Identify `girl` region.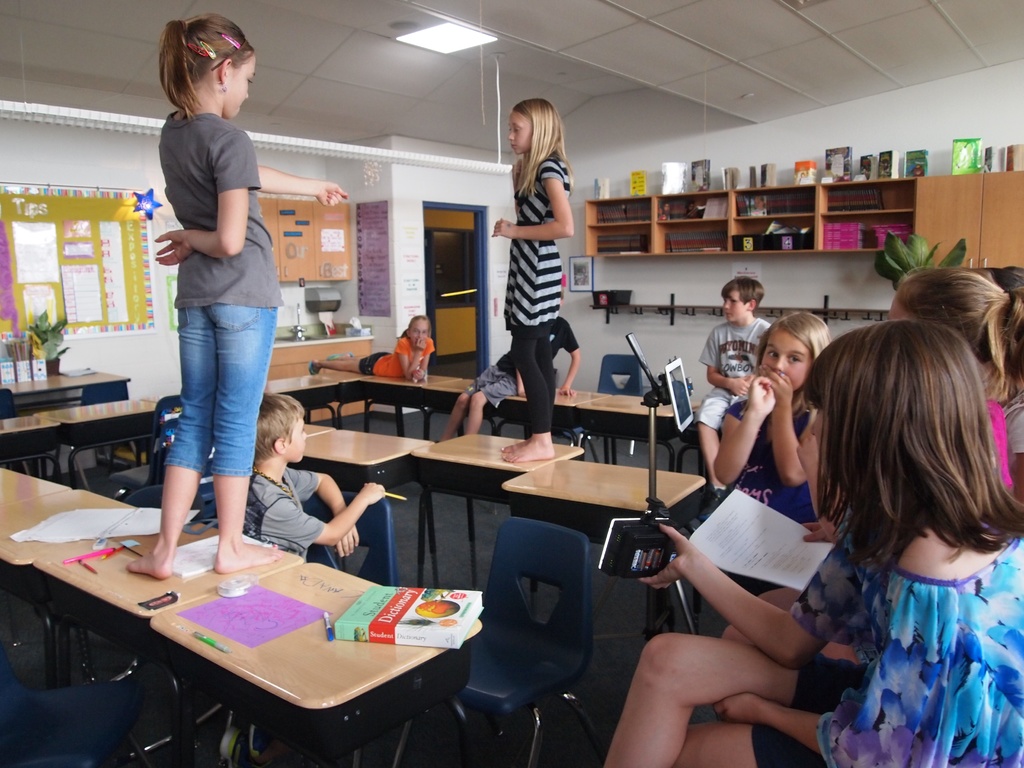
Region: region(712, 311, 833, 524).
